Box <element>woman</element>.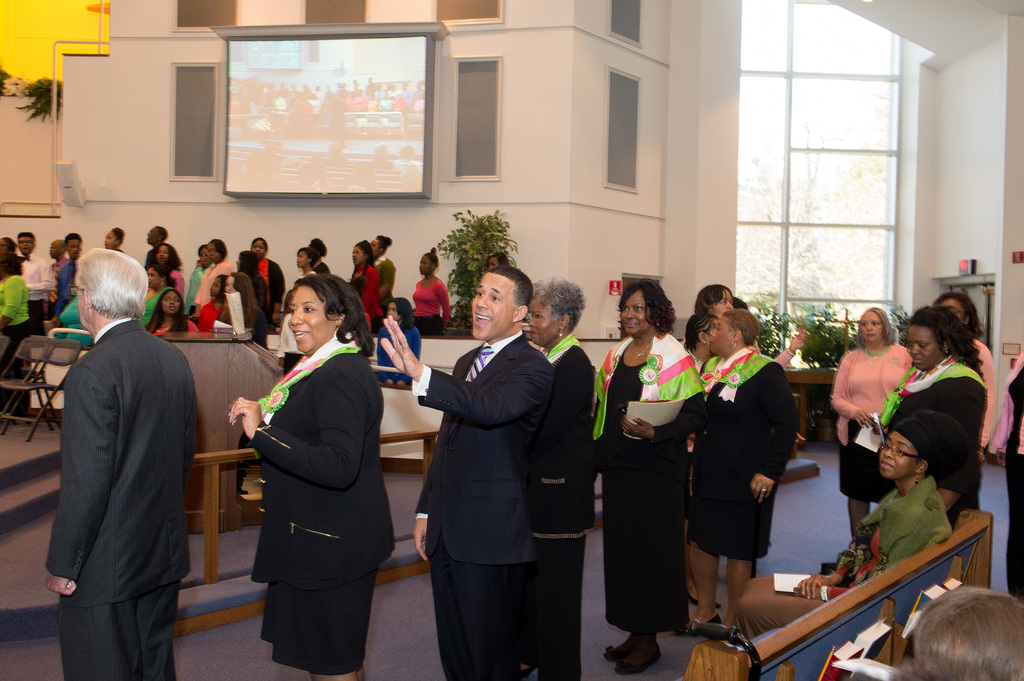
locate(56, 278, 96, 349).
